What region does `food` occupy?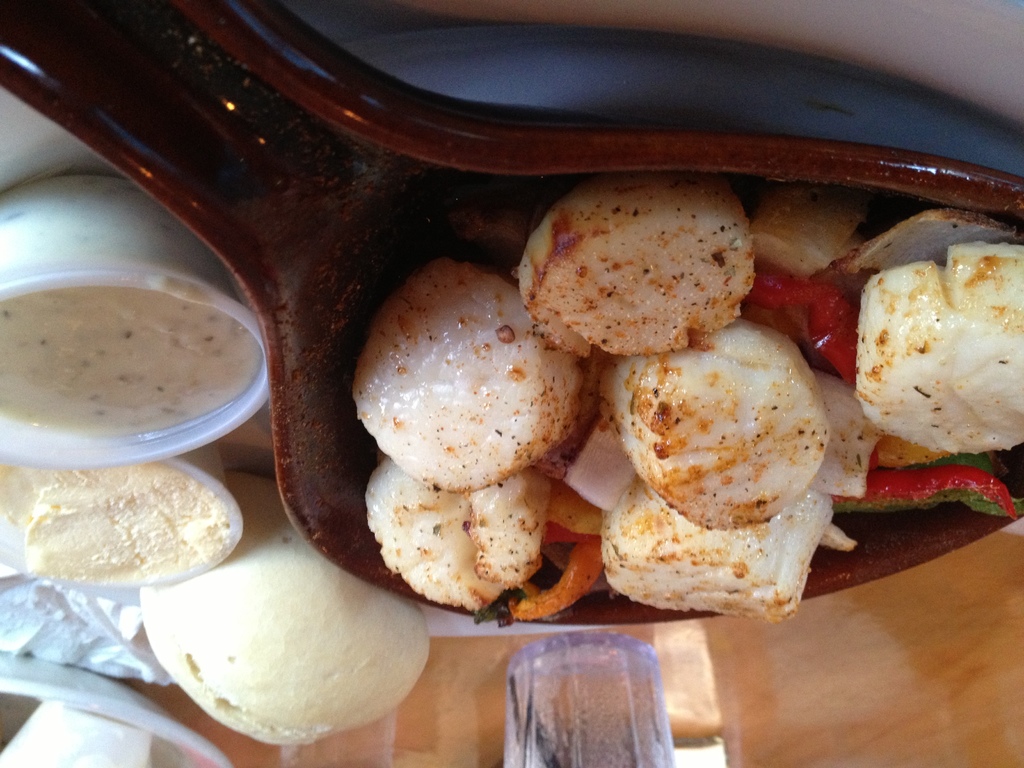
region(855, 240, 1016, 495).
